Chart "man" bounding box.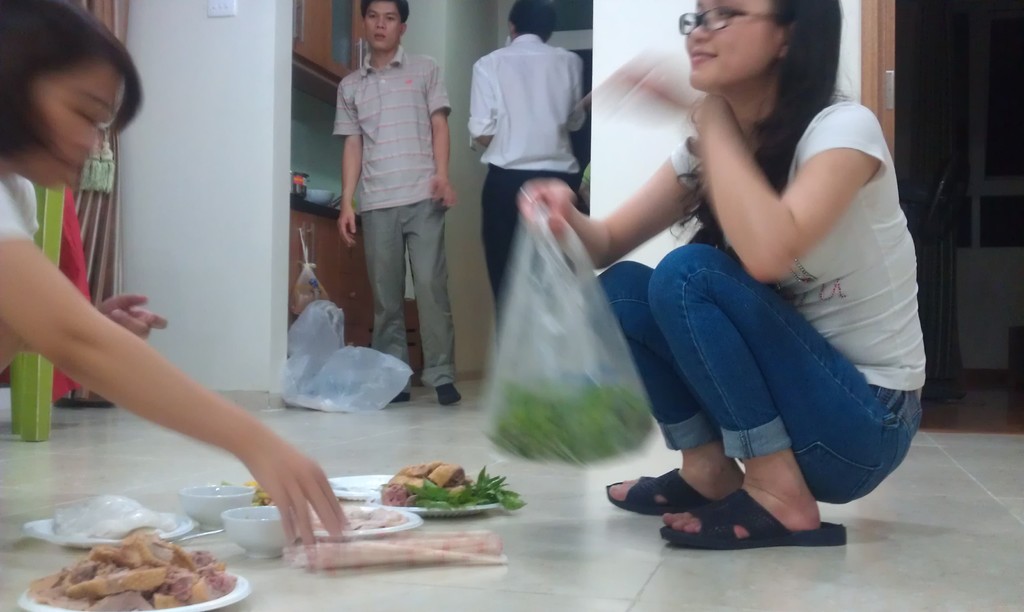
Charted: pyautogui.locateOnScreen(323, 3, 468, 426).
